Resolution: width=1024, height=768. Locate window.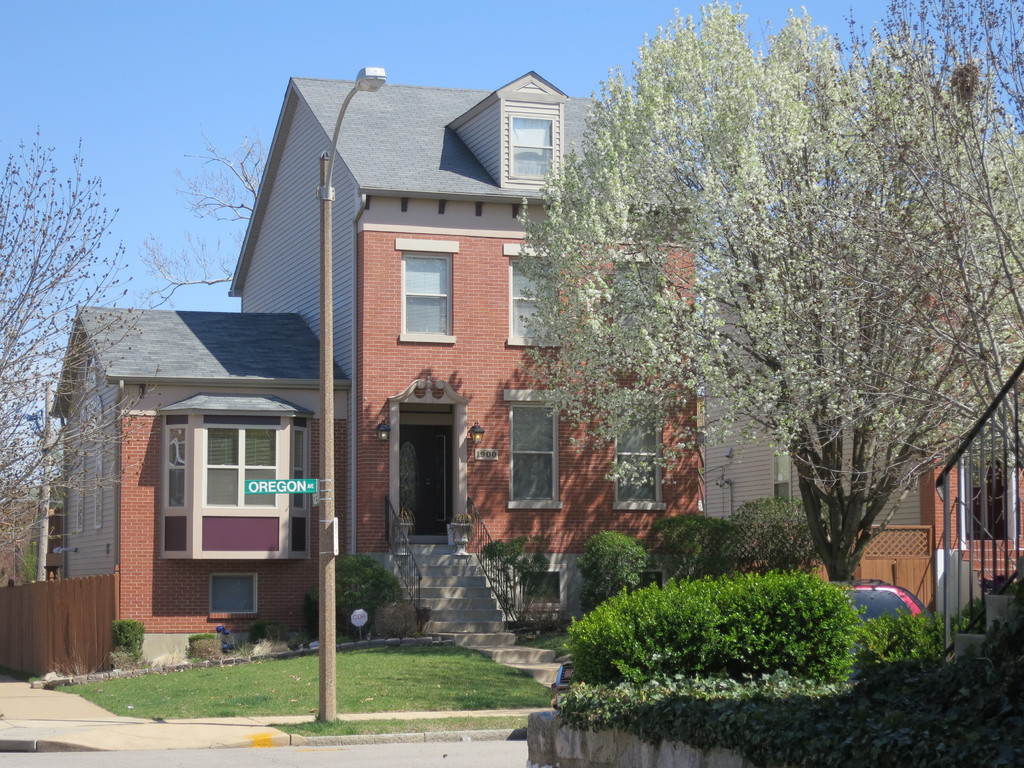
(left=511, top=252, right=559, bottom=336).
